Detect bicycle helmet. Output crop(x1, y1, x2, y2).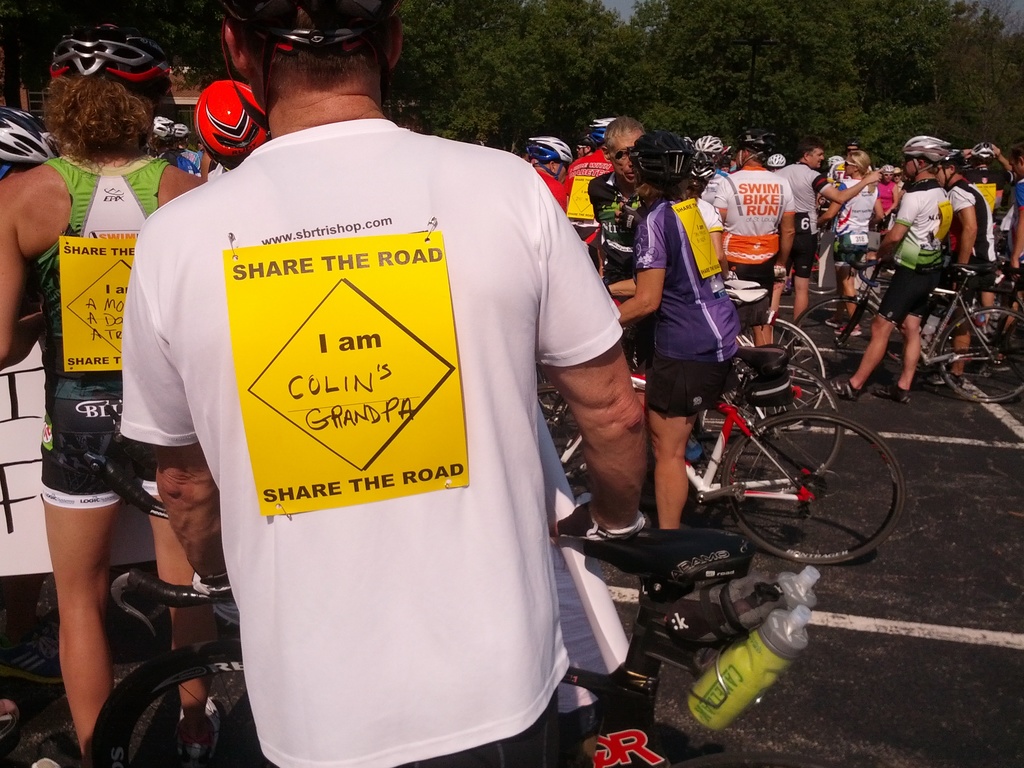
crop(764, 154, 780, 164).
